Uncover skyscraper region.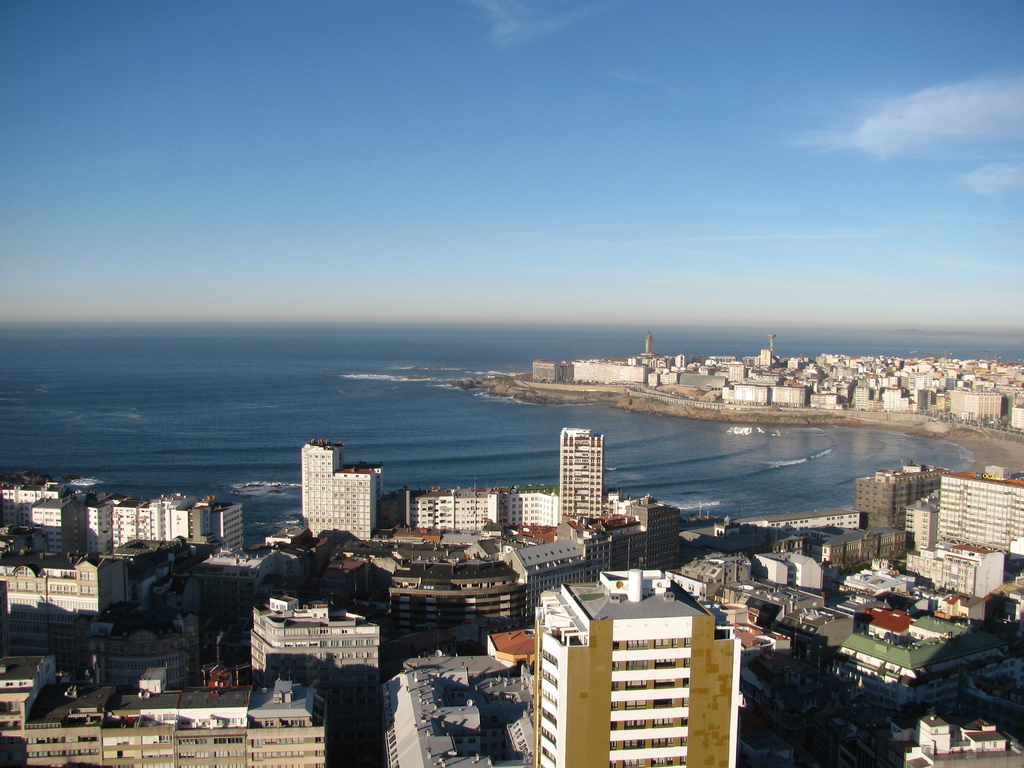
Uncovered: x1=0, y1=477, x2=256, y2=579.
